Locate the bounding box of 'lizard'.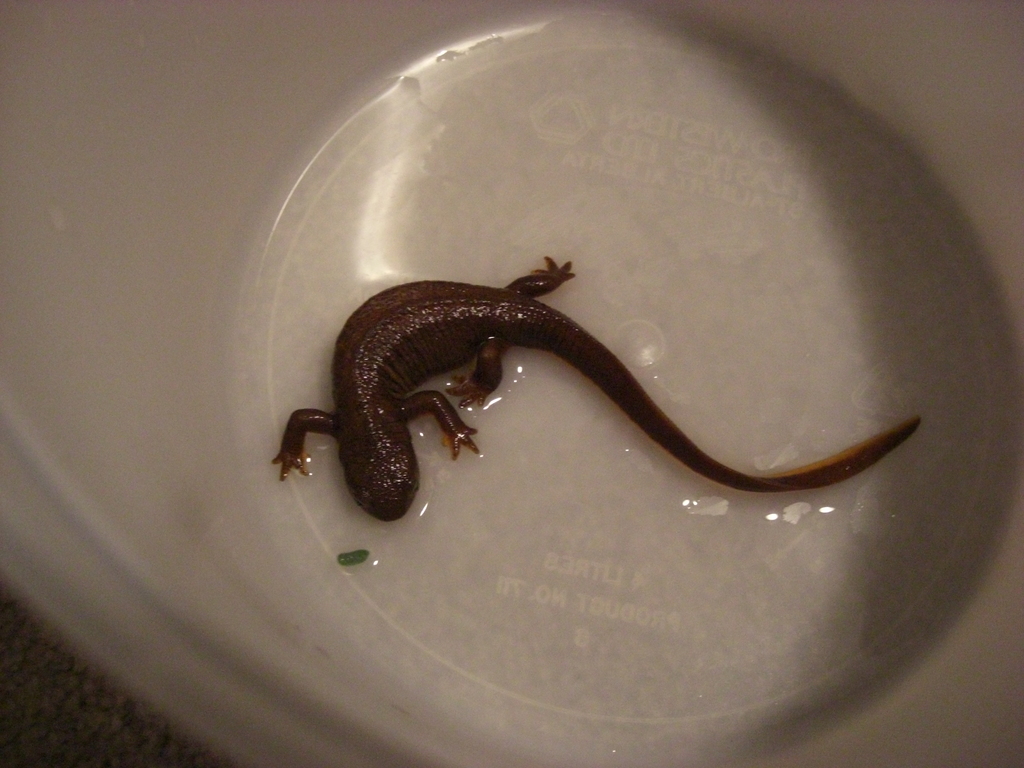
Bounding box: <box>285,241,909,535</box>.
